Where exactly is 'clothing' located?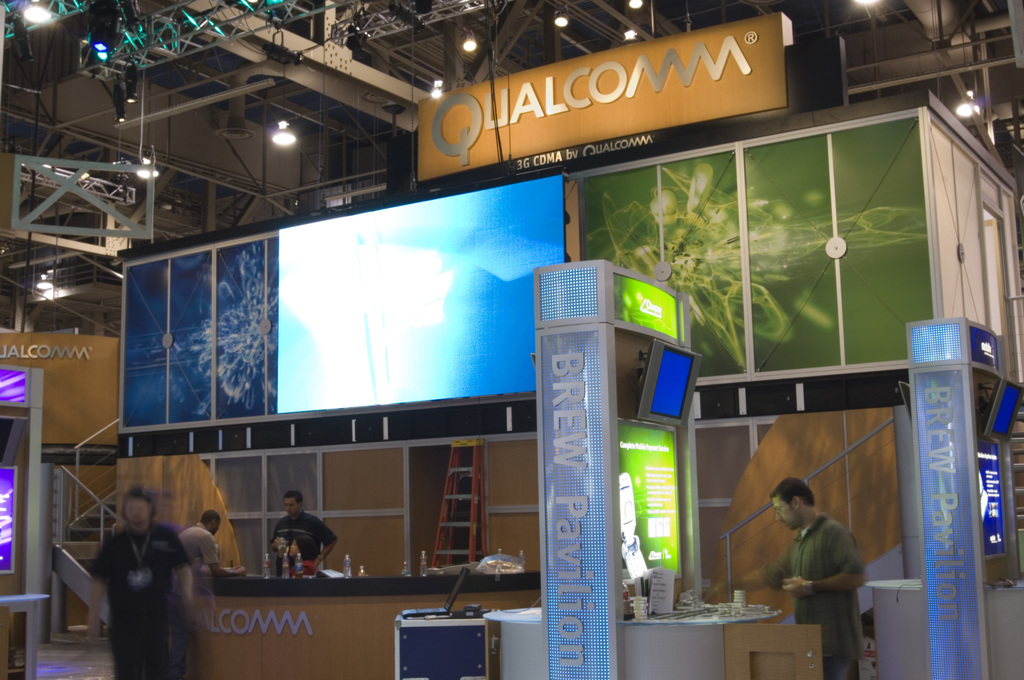
Its bounding box is left=76, top=505, right=204, bottom=677.
